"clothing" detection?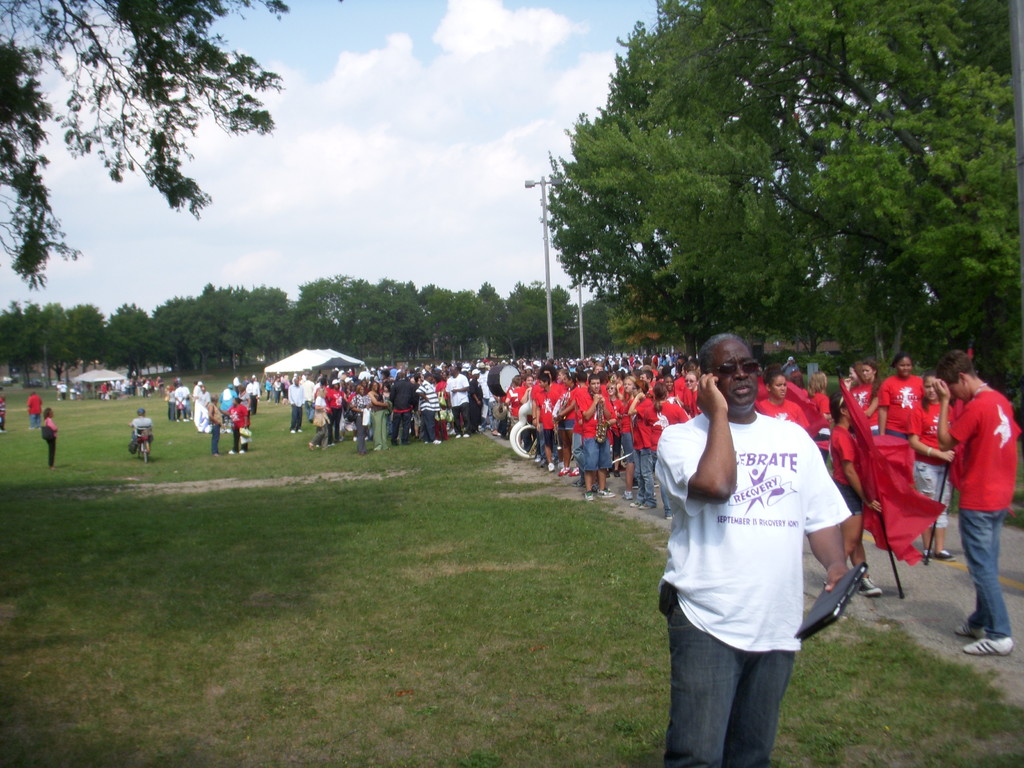
locate(45, 419, 58, 468)
